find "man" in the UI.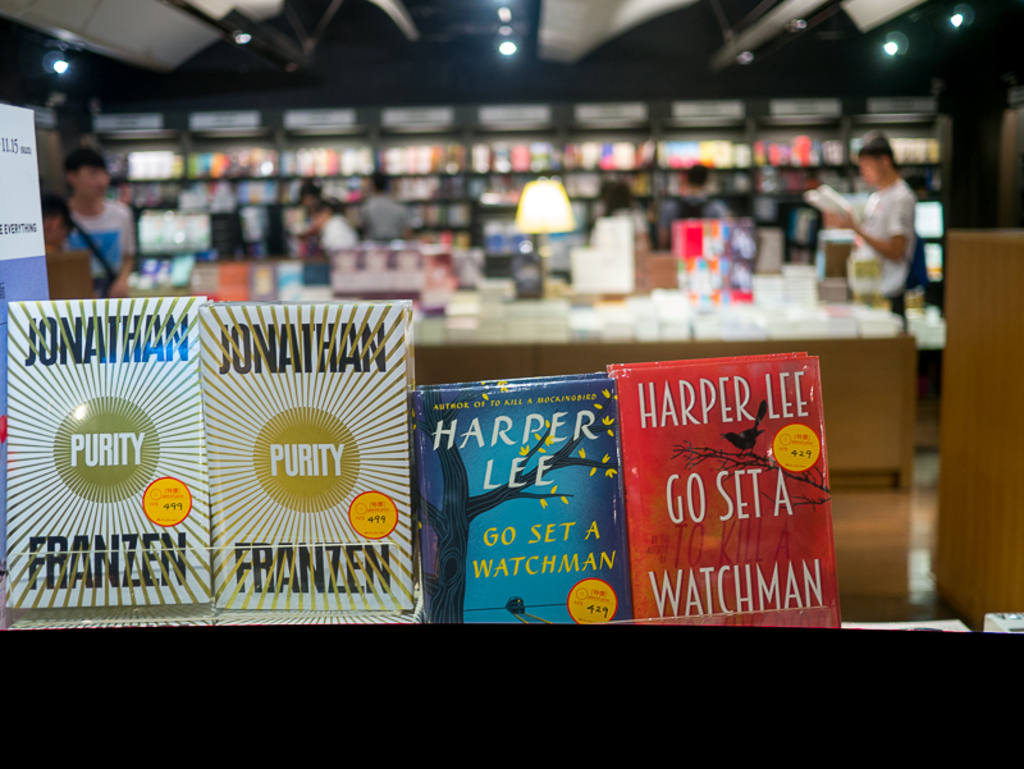
UI element at <box>63,146,136,294</box>.
